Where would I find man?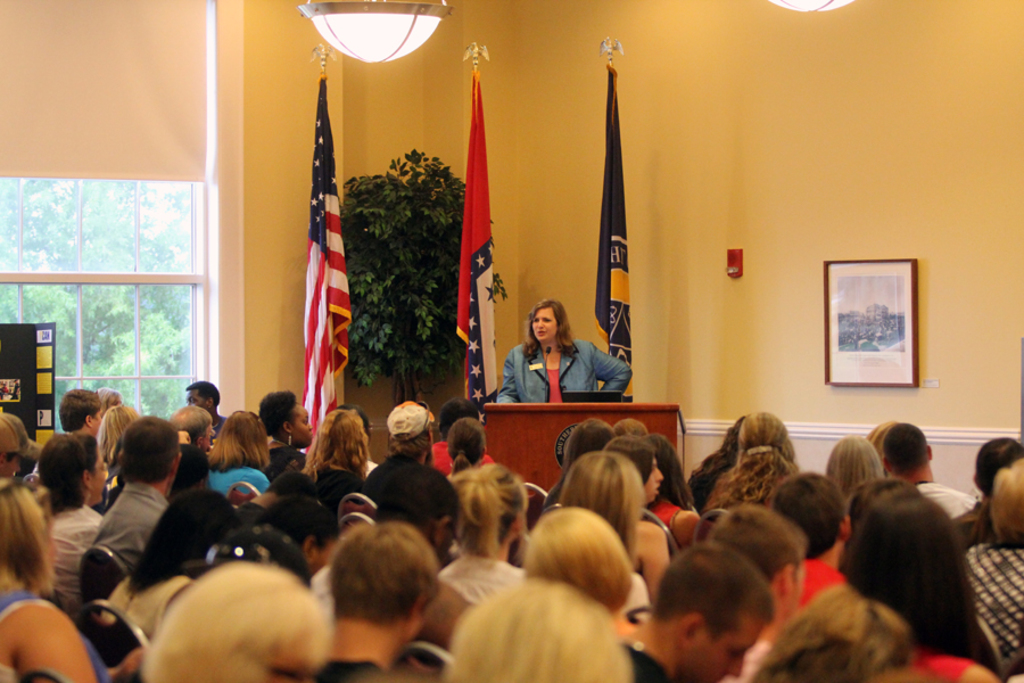
At x1=89, y1=411, x2=185, y2=584.
